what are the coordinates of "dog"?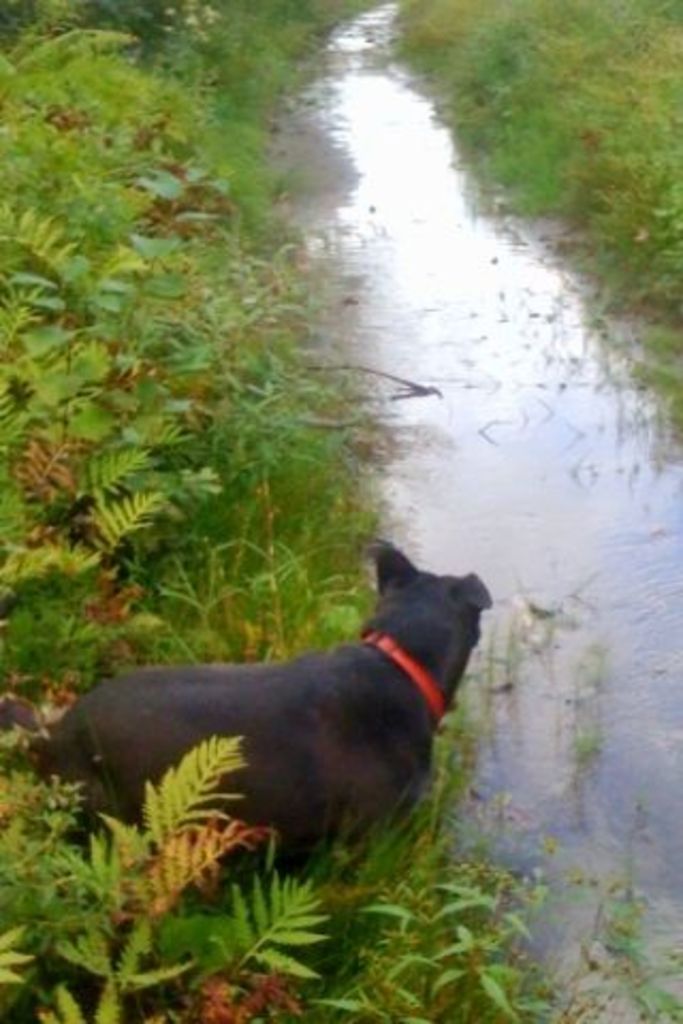
(23,544,489,902).
